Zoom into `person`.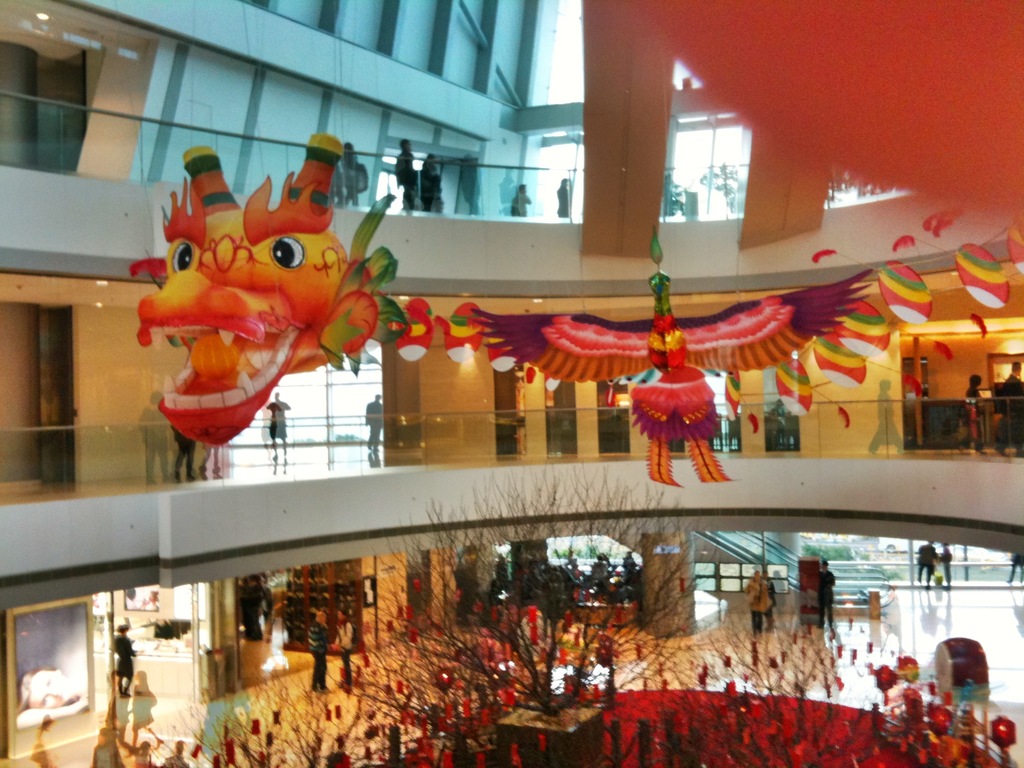
Zoom target: {"left": 514, "top": 188, "right": 532, "bottom": 220}.
